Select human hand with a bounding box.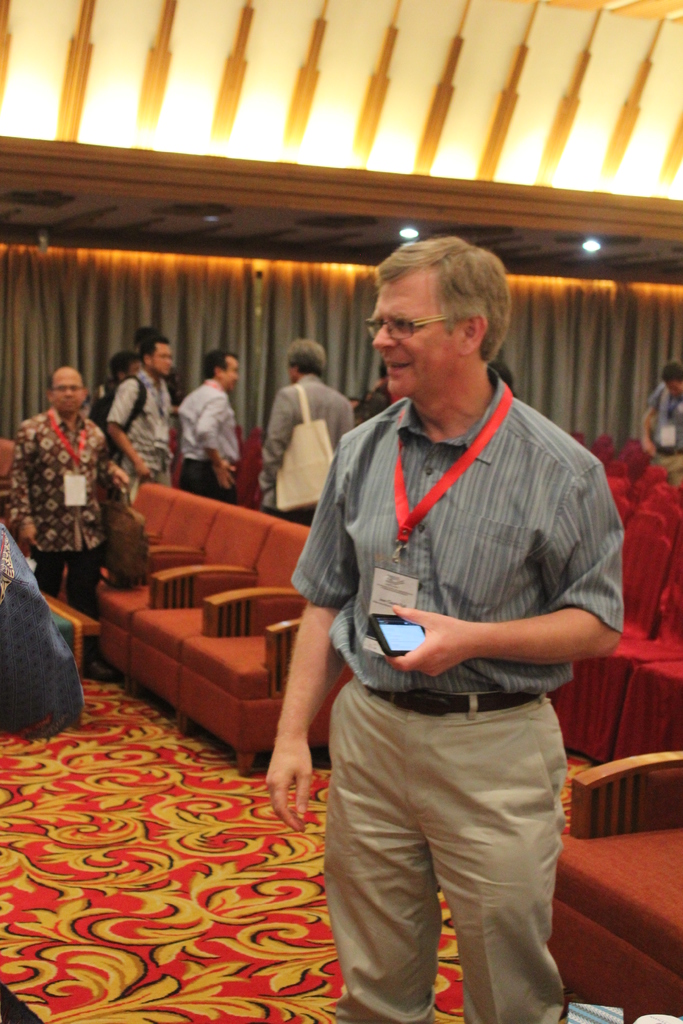
detection(264, 728, 314, 838).
